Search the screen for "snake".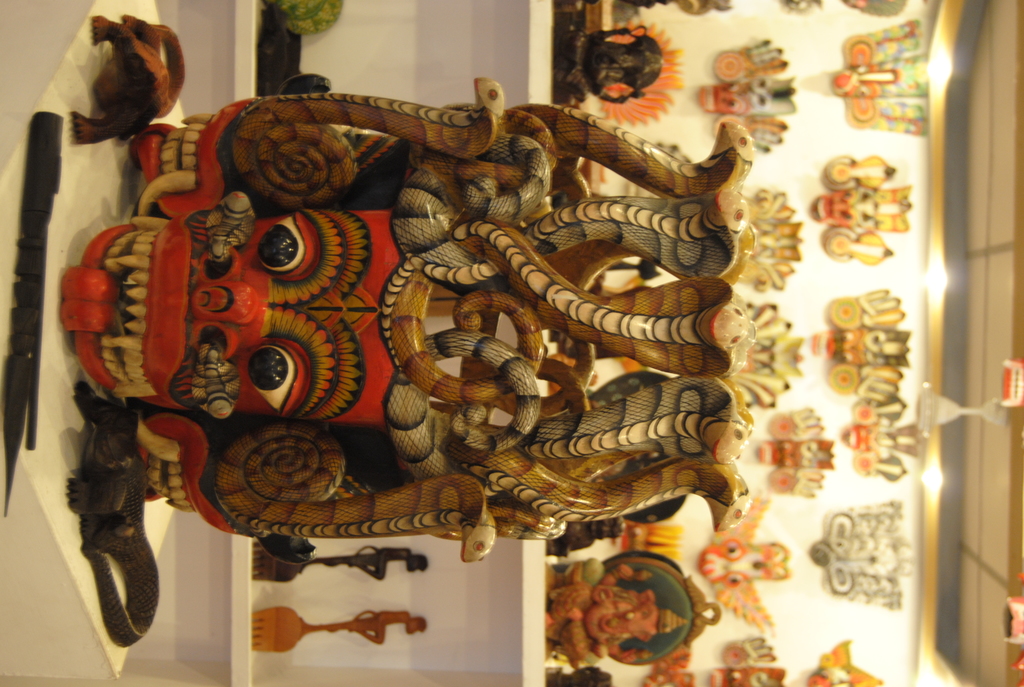
Found at 387:223:753:399.
